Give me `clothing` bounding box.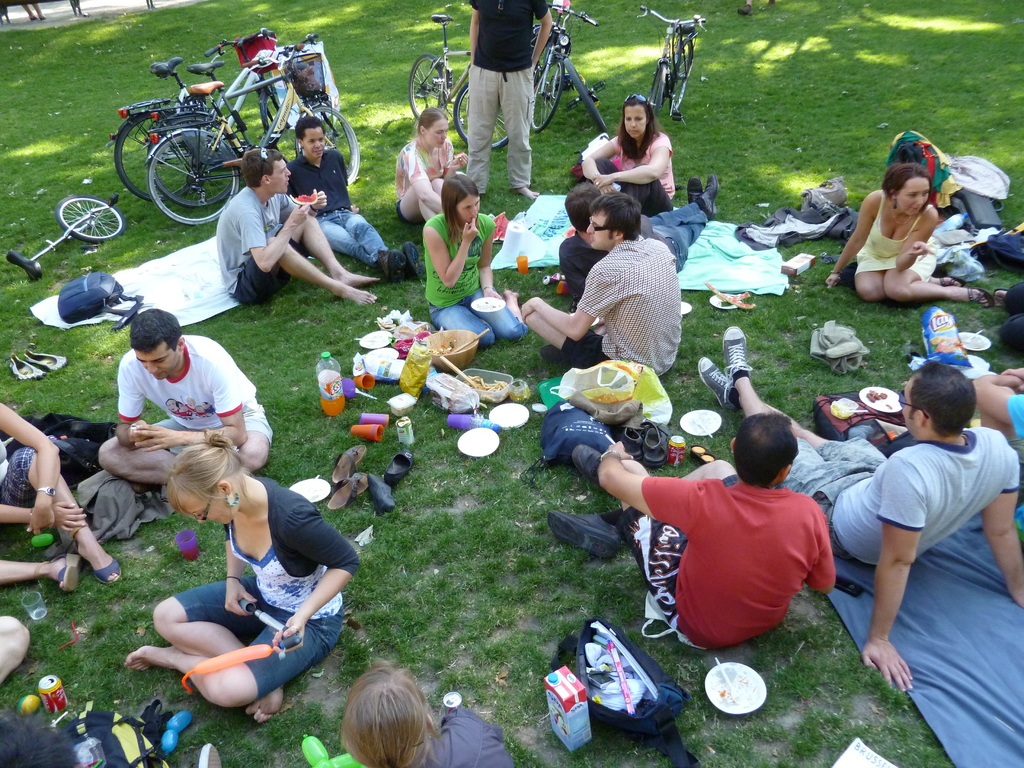
left=463, top=0, right=550, bottom=195.
